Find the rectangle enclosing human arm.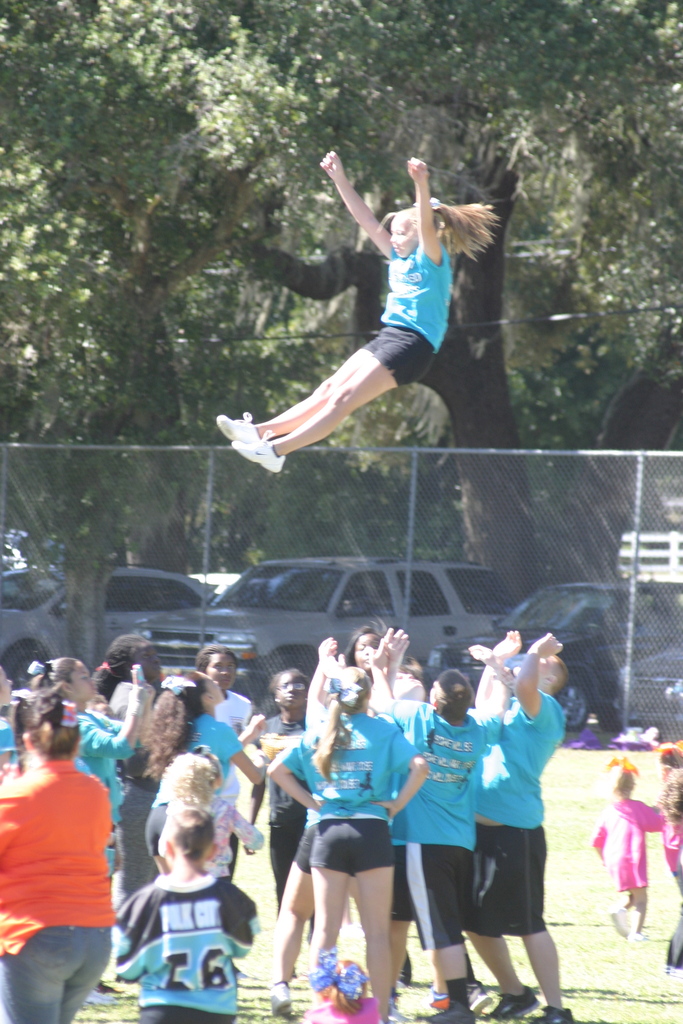
x1=367 y1=628 x2=413 y2=723.
